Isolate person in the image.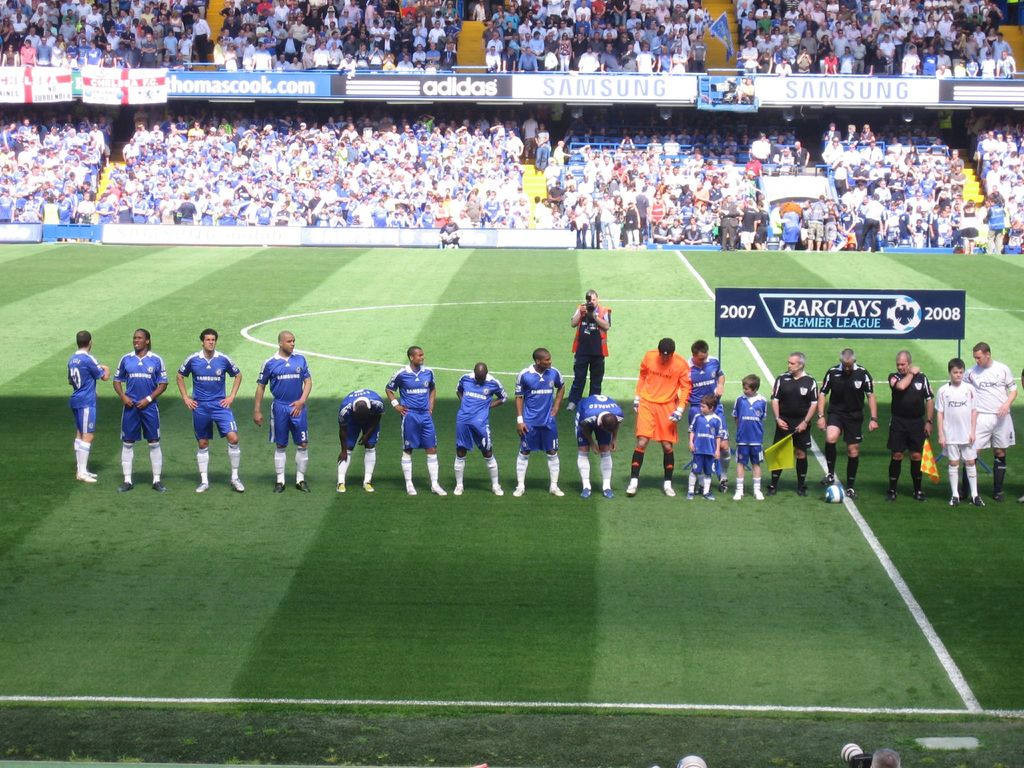
Isolated region: Rect(962, 340, 1014, 497).
